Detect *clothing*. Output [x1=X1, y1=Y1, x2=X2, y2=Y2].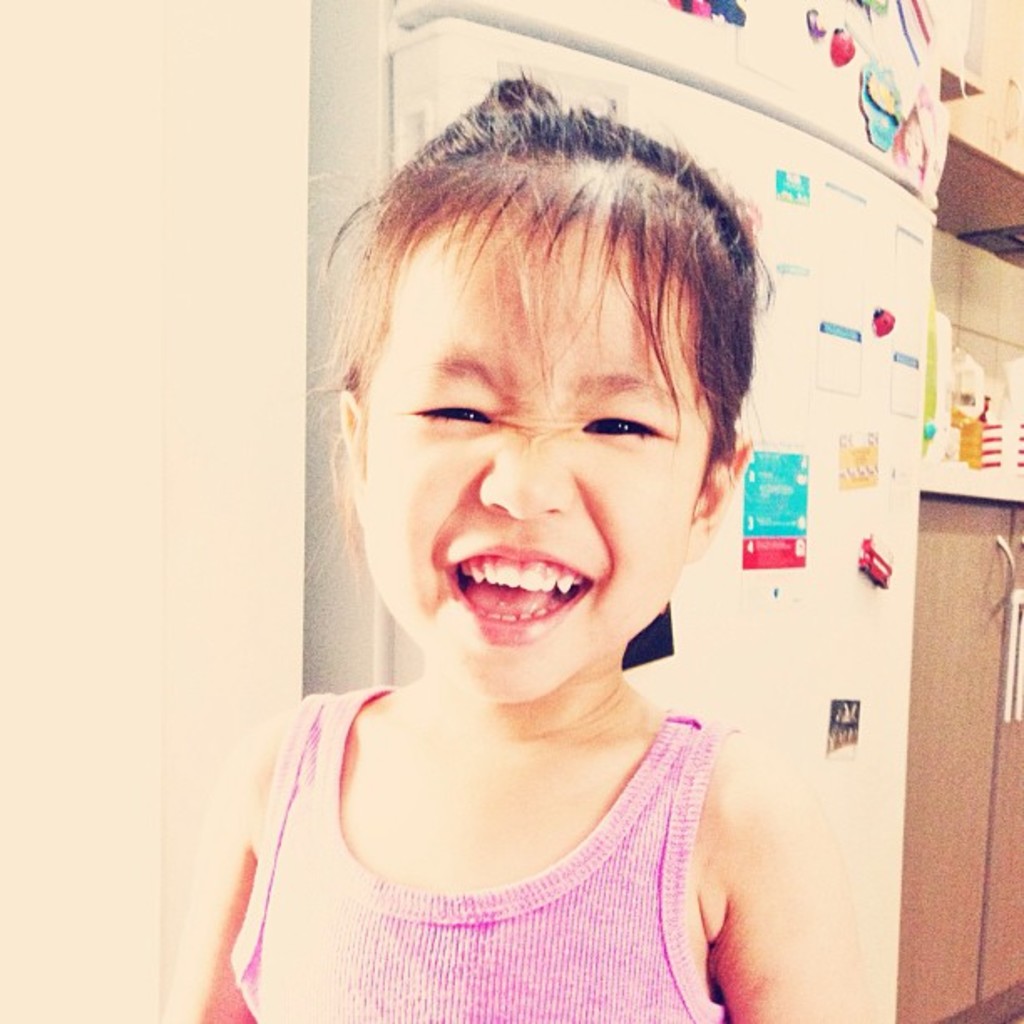
[x1=238, y1=614, x2=775, y2=1012].
